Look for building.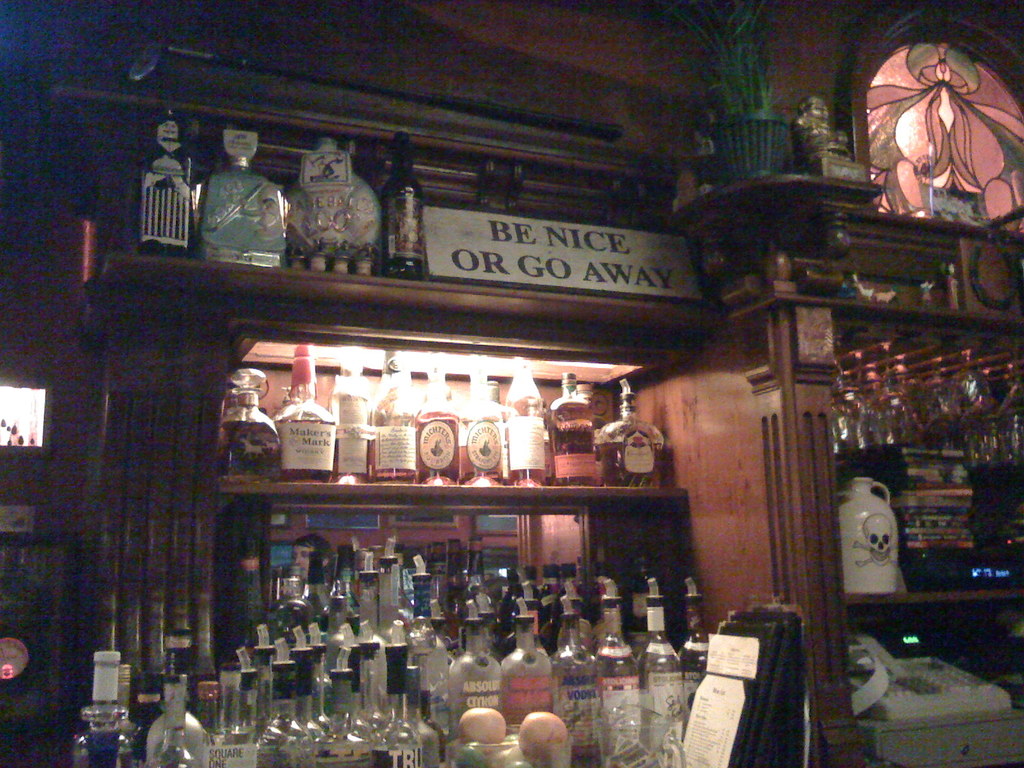
Found: left=0, top=0, right=1023, bottom=767.
